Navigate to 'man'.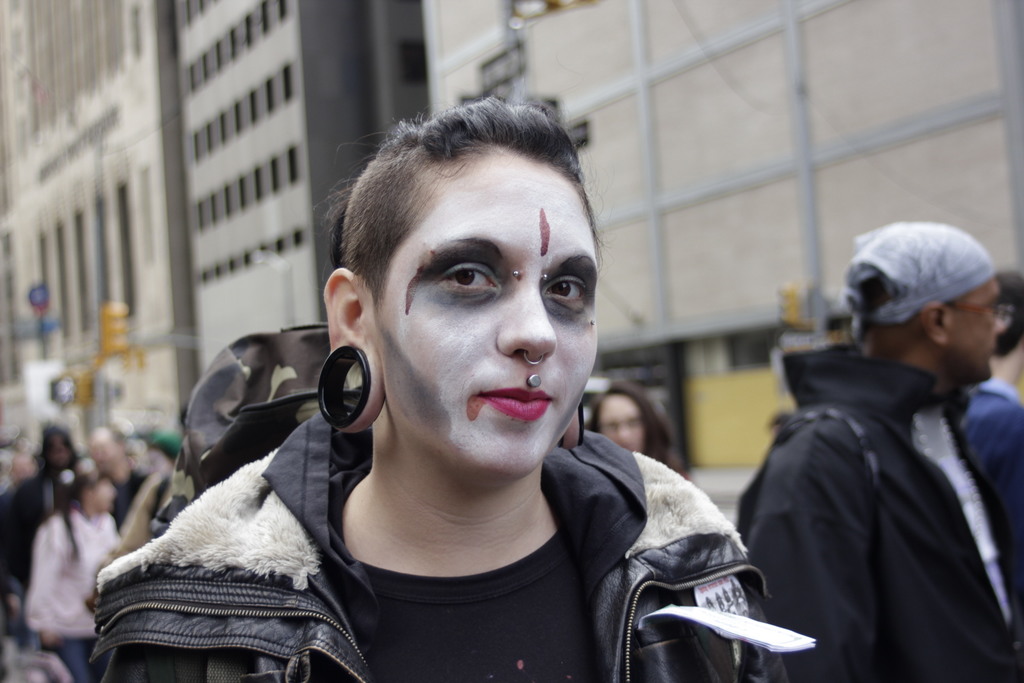
Navigation target: <region>83, 425, 156, 528</region>.
